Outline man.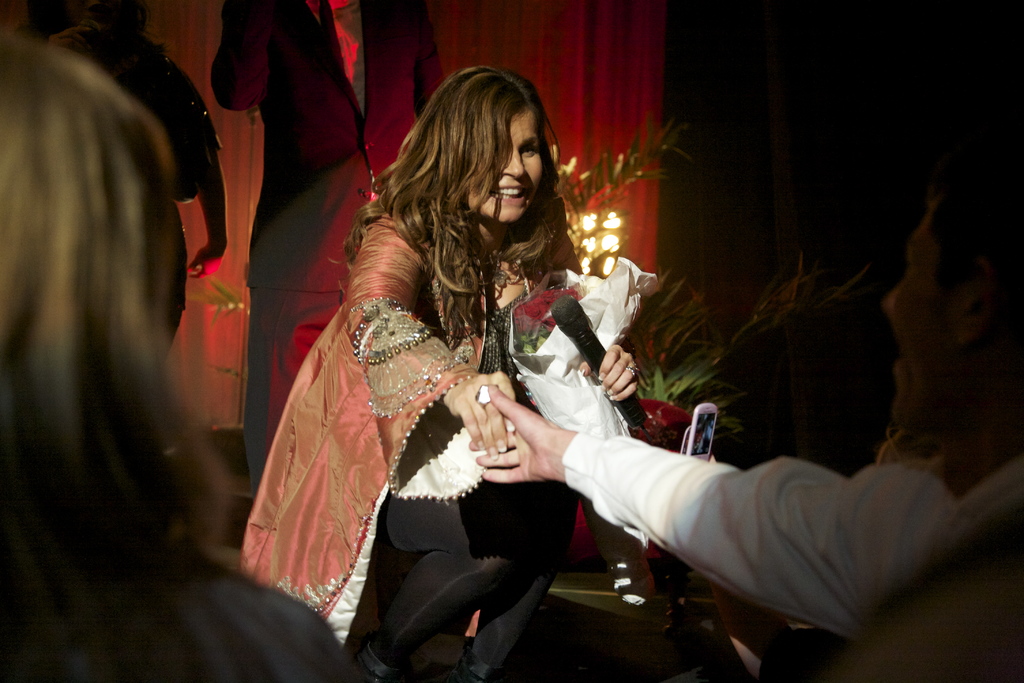
Outline: {"left": 456, "top": 154, "right": 1023, "bottom": 646}.
